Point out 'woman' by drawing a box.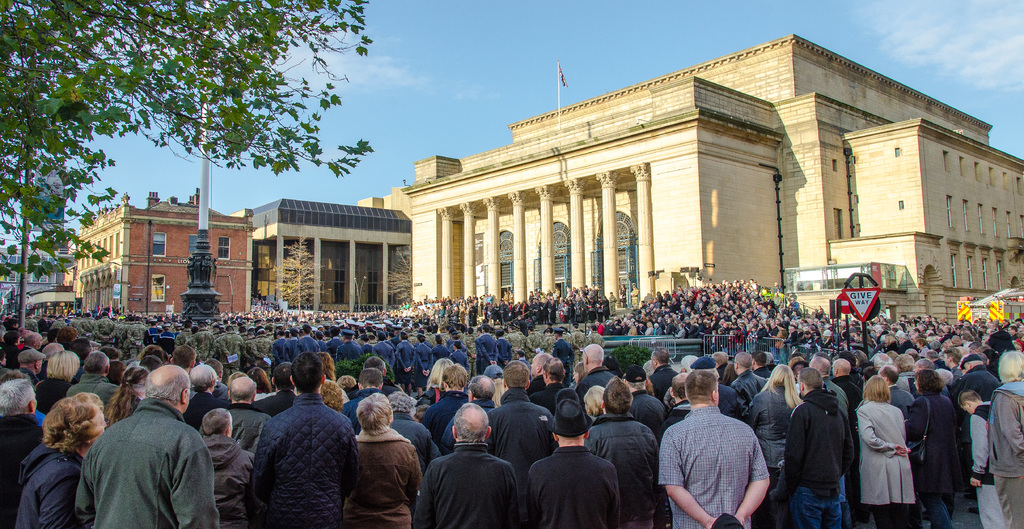
{"left": 748, "top": 367, "right": 808, "bottom": 528}.
